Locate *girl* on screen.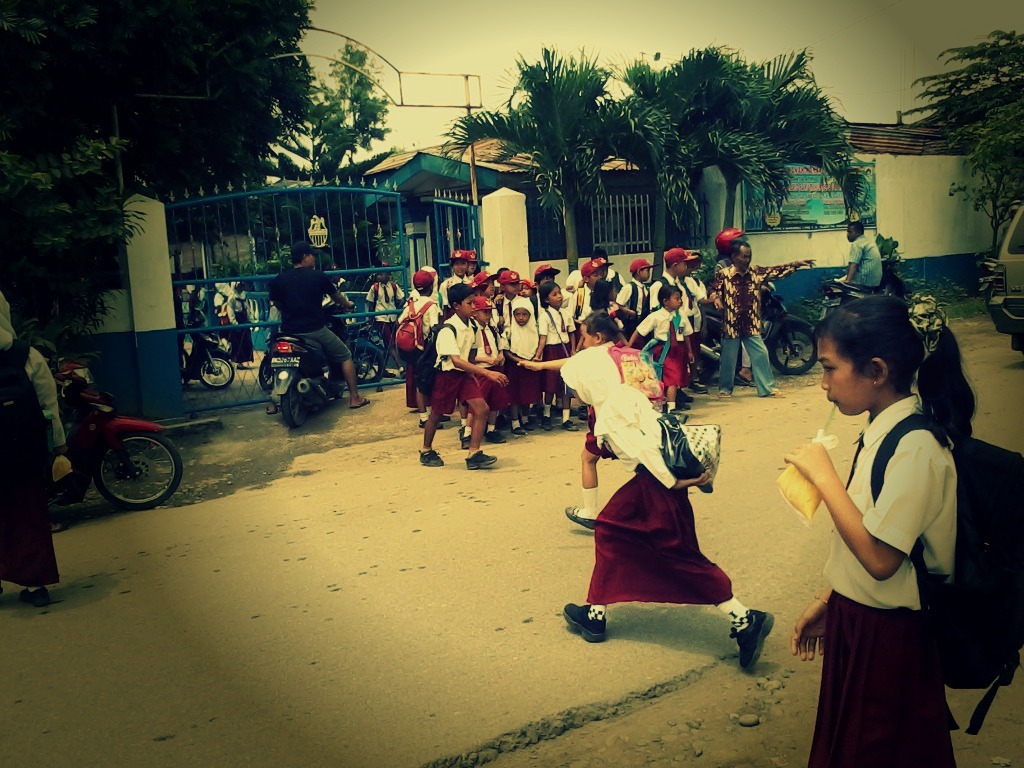
On screen at locate(786, 292, 976, 765).
